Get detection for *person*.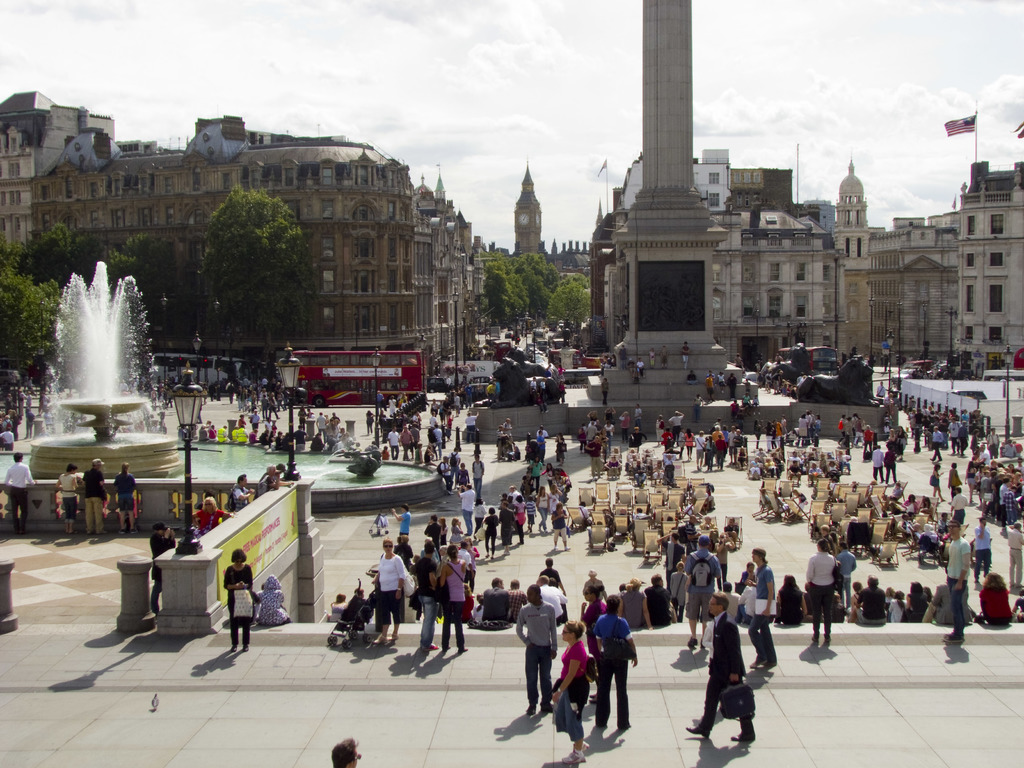
Detection: bbox=(82, 459, 109, 534).
